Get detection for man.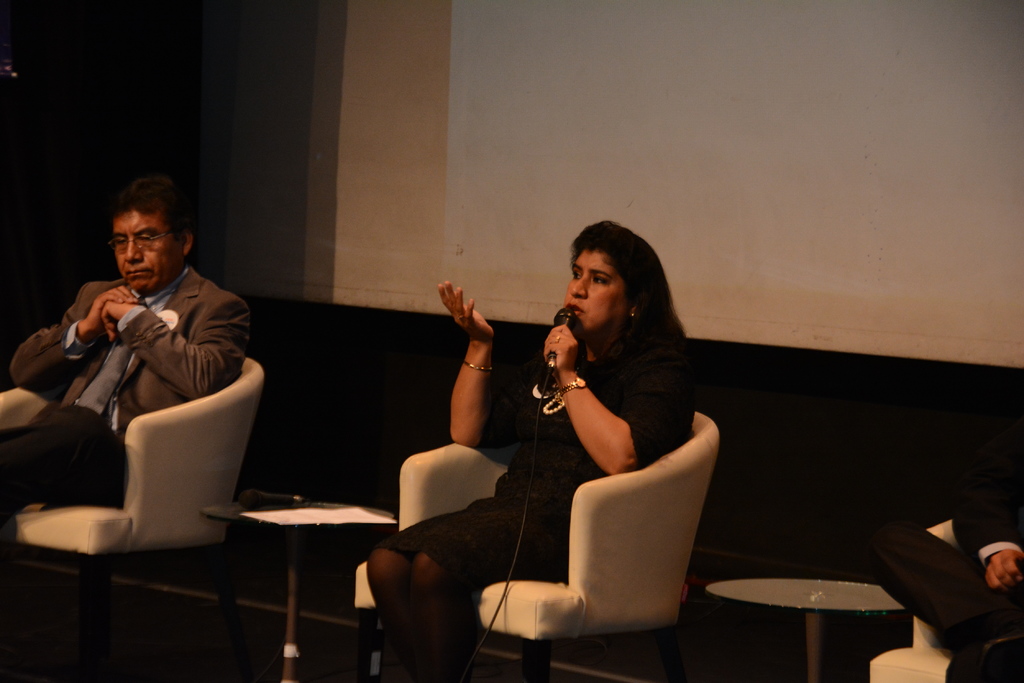
Detection: (866, 456, 1023, 682).
